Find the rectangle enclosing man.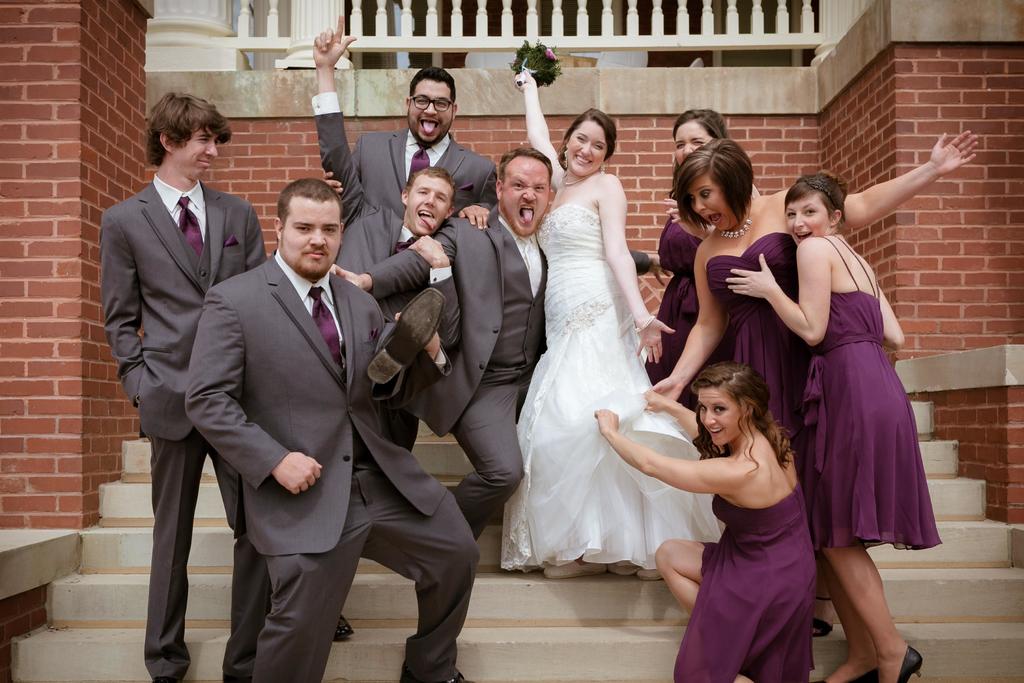
309:17:463:636.
